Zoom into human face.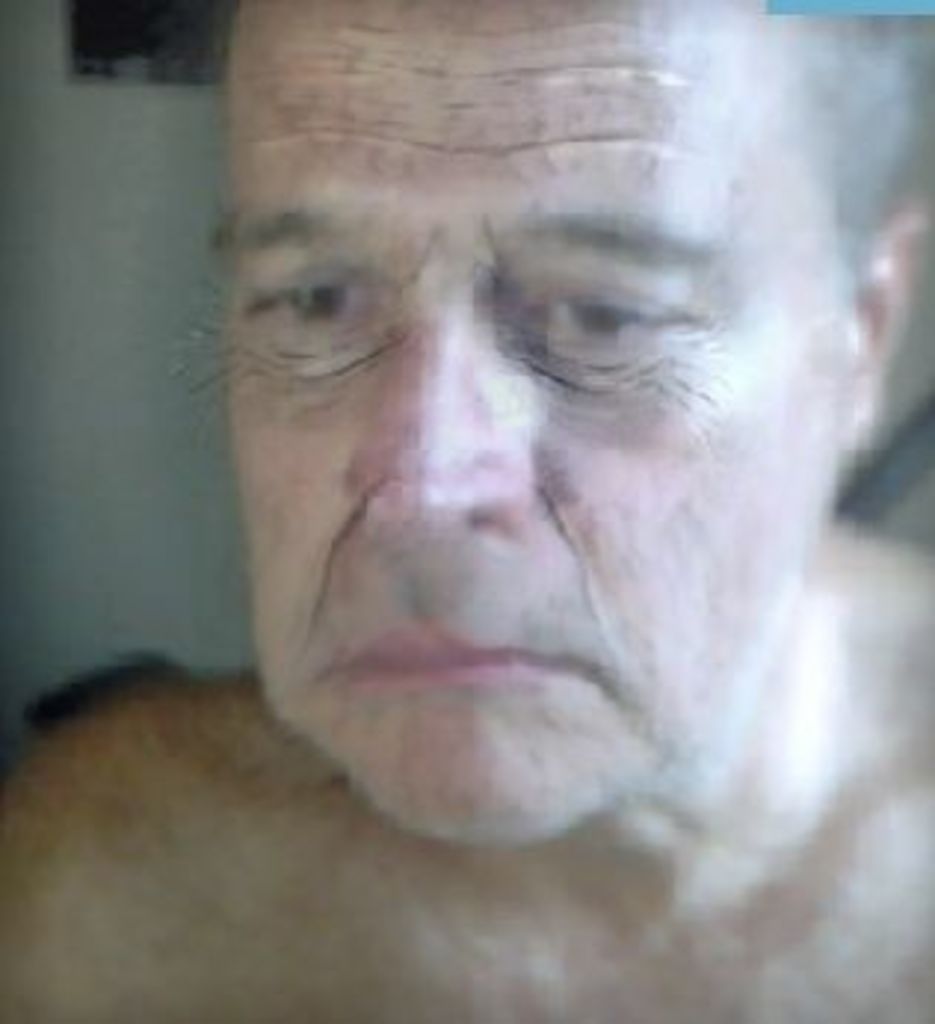
Zoom target: <box>213,0,852,849</box>.
